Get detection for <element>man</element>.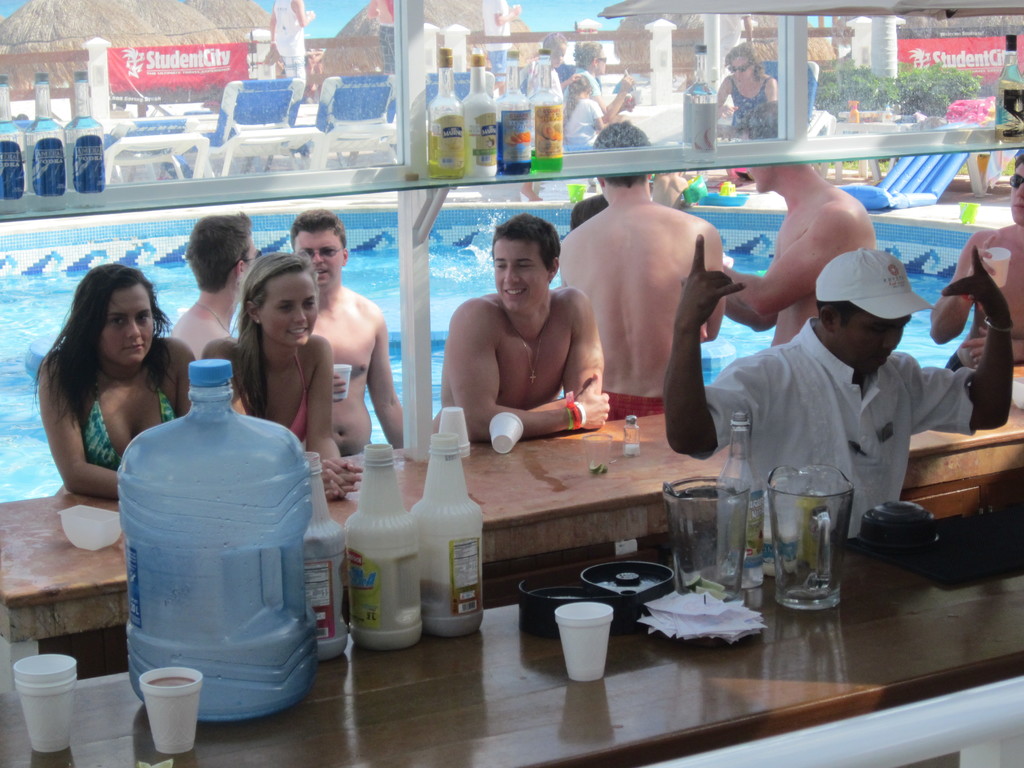
Detection: l=287, t=204, r=413, b=450.
